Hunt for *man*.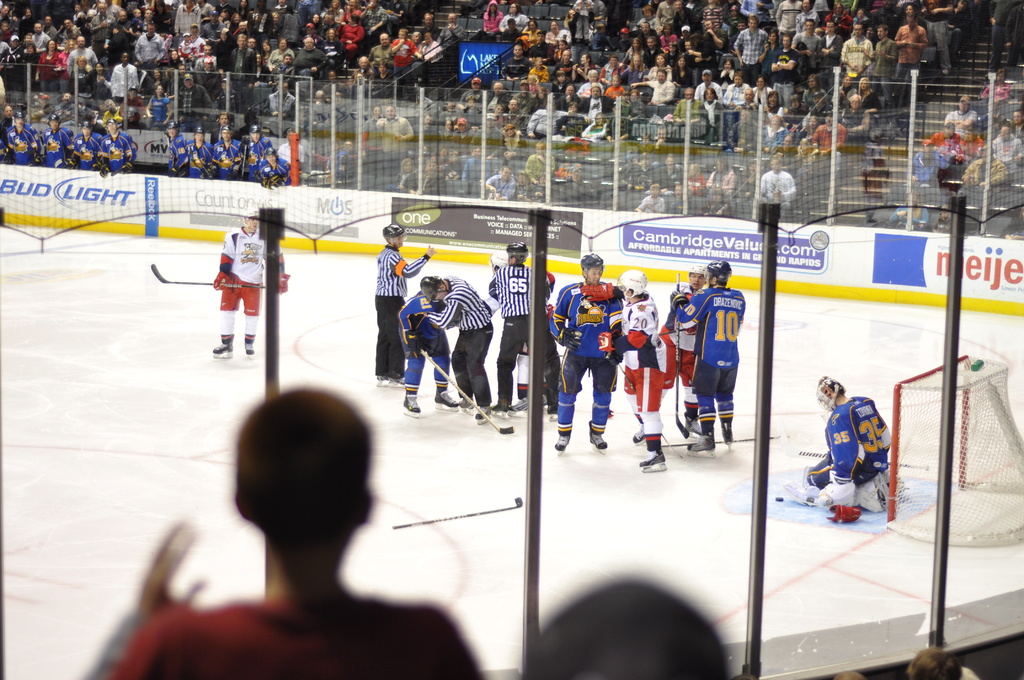
Hunted down at BBox(653, 0, 675, 28).
